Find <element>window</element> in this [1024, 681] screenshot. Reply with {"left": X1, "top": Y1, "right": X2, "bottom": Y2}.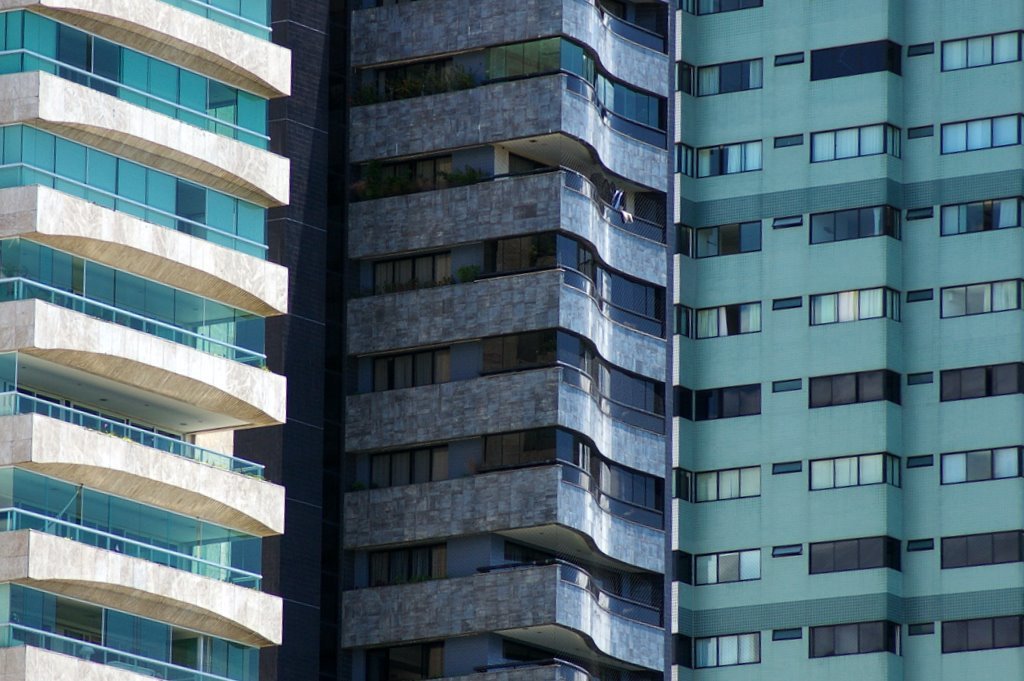
{"left": 671, "top": 626, "right": 760, "bottom": 678}.
